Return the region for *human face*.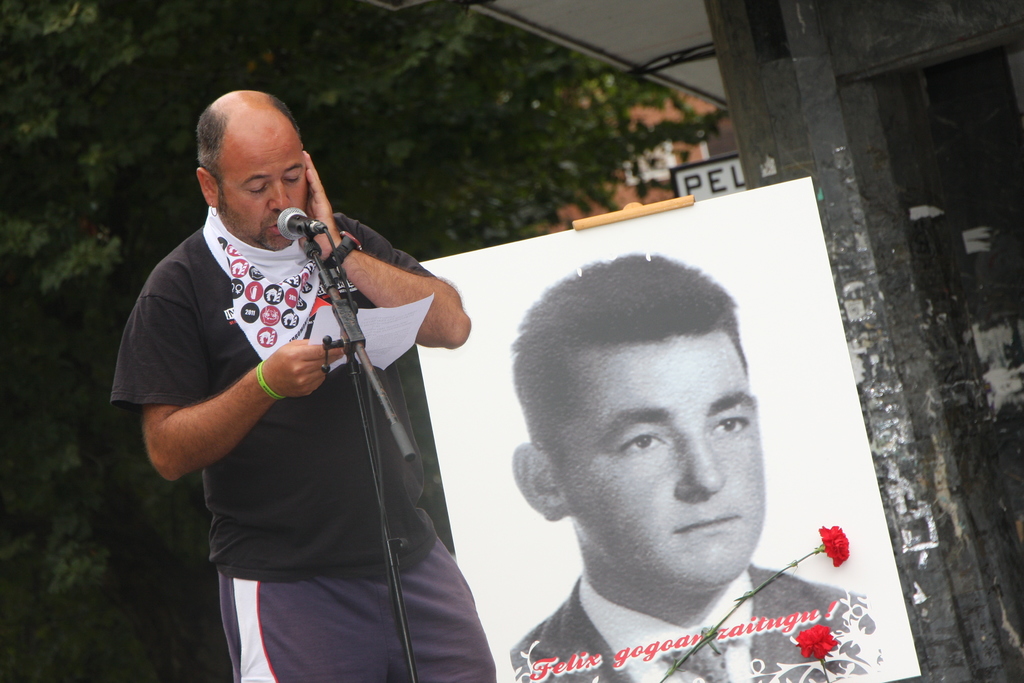
(x1=561, y1=334, x2=769, y2=600).
